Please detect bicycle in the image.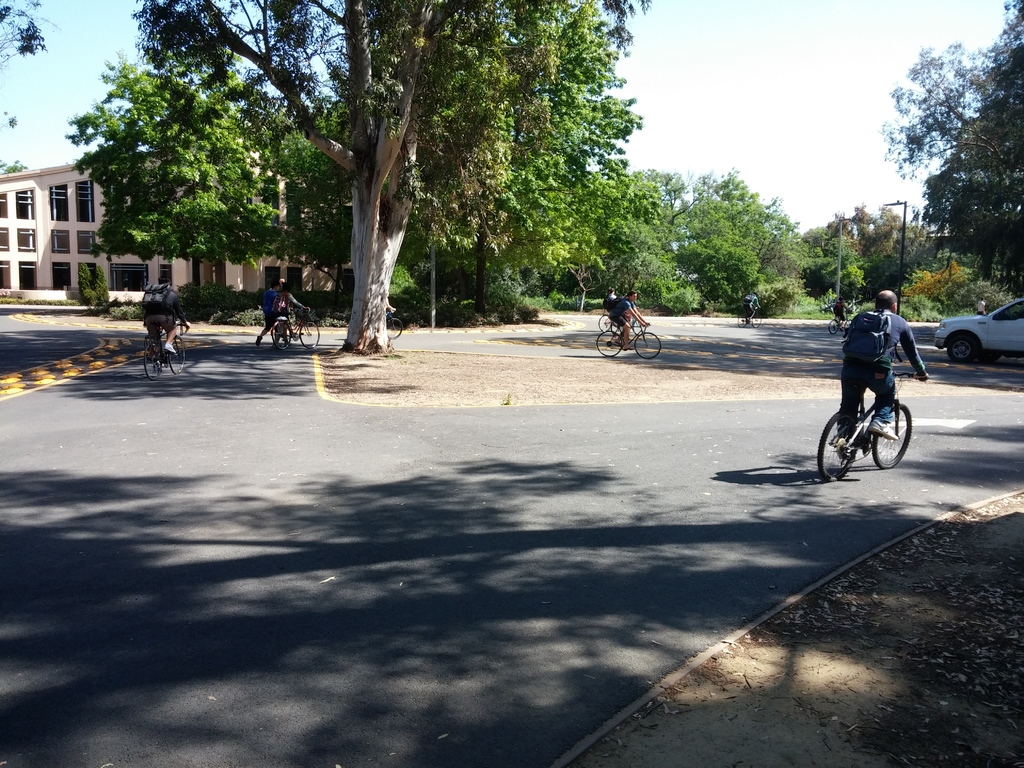
<region>140, 322, 190, 381</region>.
